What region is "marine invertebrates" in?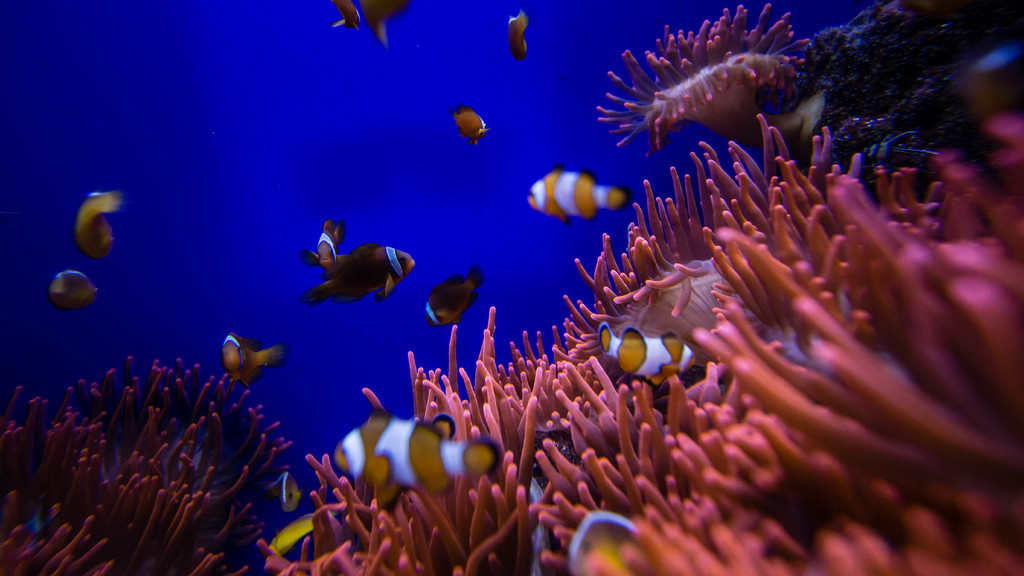
[547,134,855,372].
